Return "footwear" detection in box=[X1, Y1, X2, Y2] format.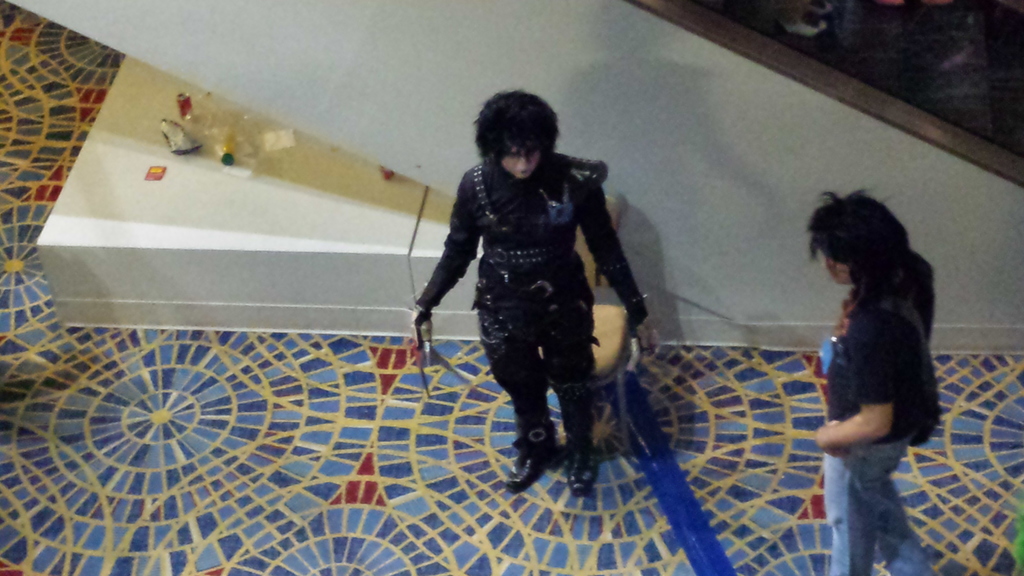
box=[504, 418, 556, 488].
